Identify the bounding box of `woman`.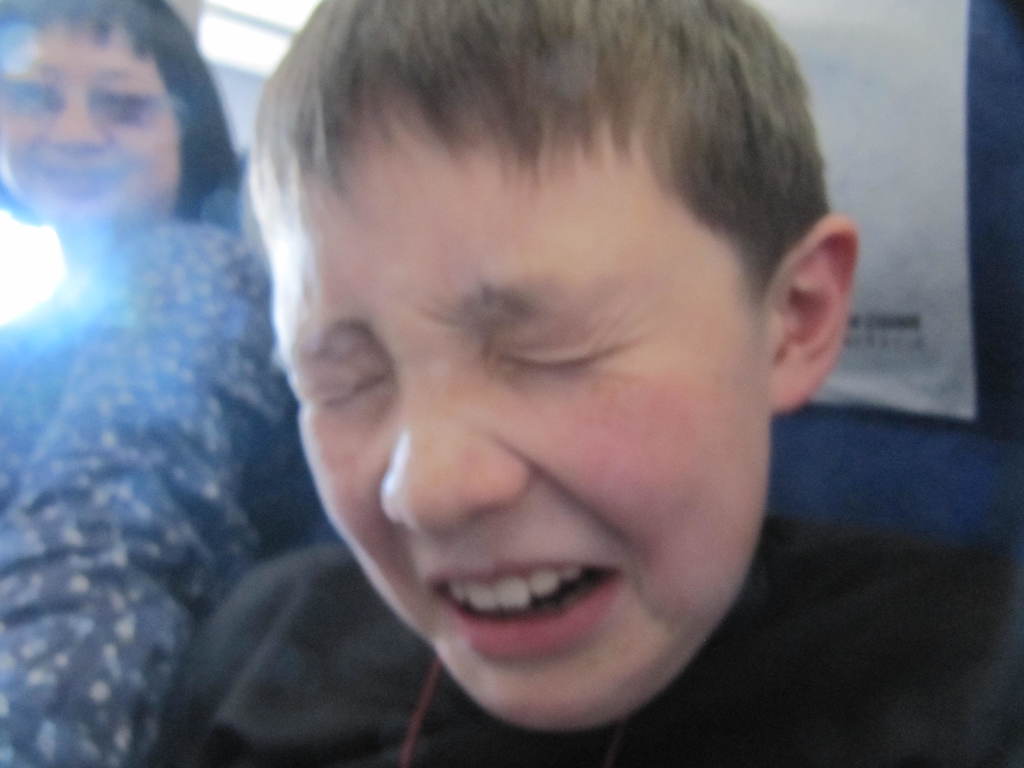
rect(3, 24, 326, 714).
